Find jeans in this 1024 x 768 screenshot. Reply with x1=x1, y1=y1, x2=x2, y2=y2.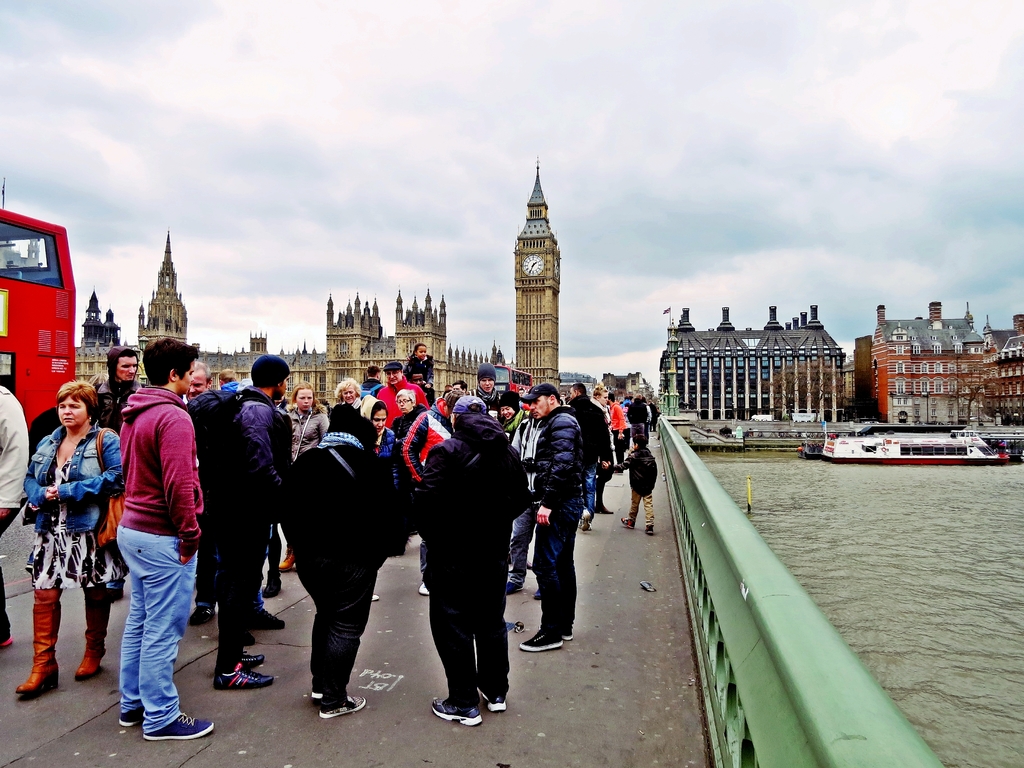
x1=100, y1=531, x2=189, y2=767.
